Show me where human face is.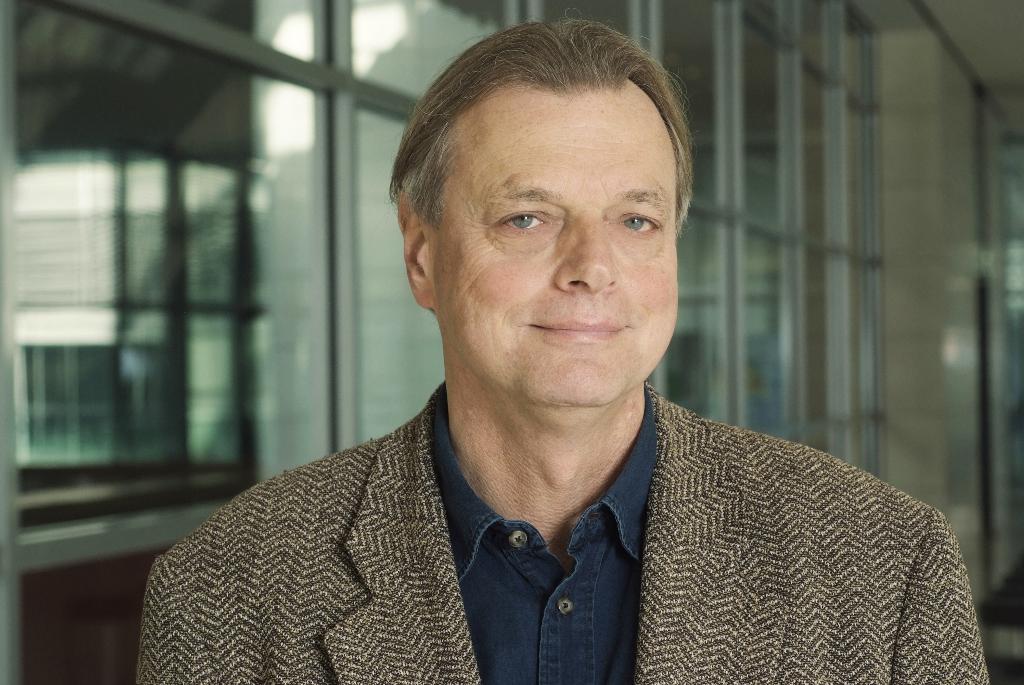
human face is at Rect(438, 87, 680, 401).
